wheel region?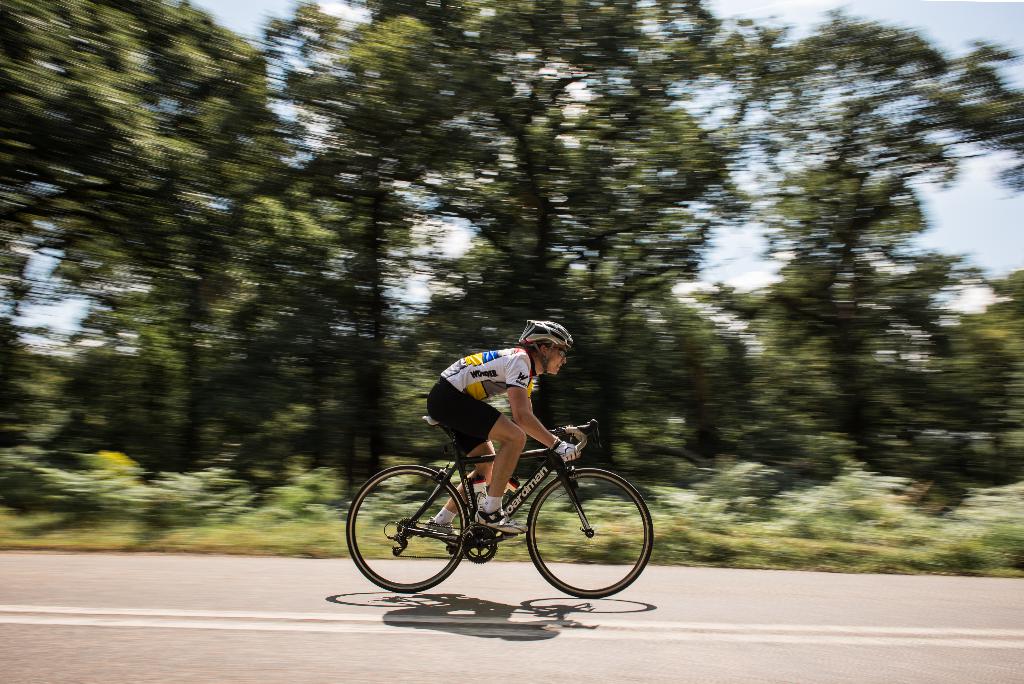
<bbox>346, 462, 464, 594</bbox>
